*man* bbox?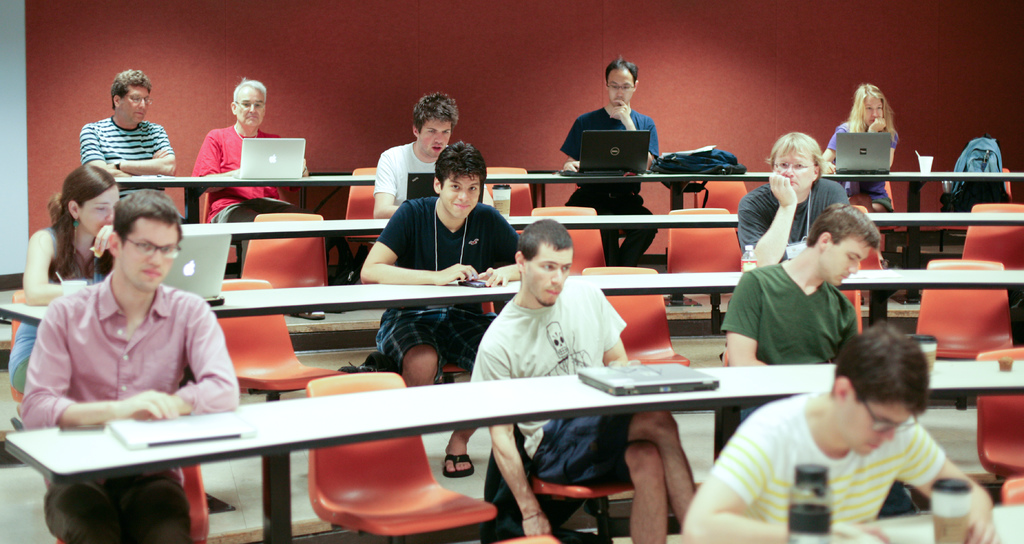
bbox(560, 54, 661, 269)
